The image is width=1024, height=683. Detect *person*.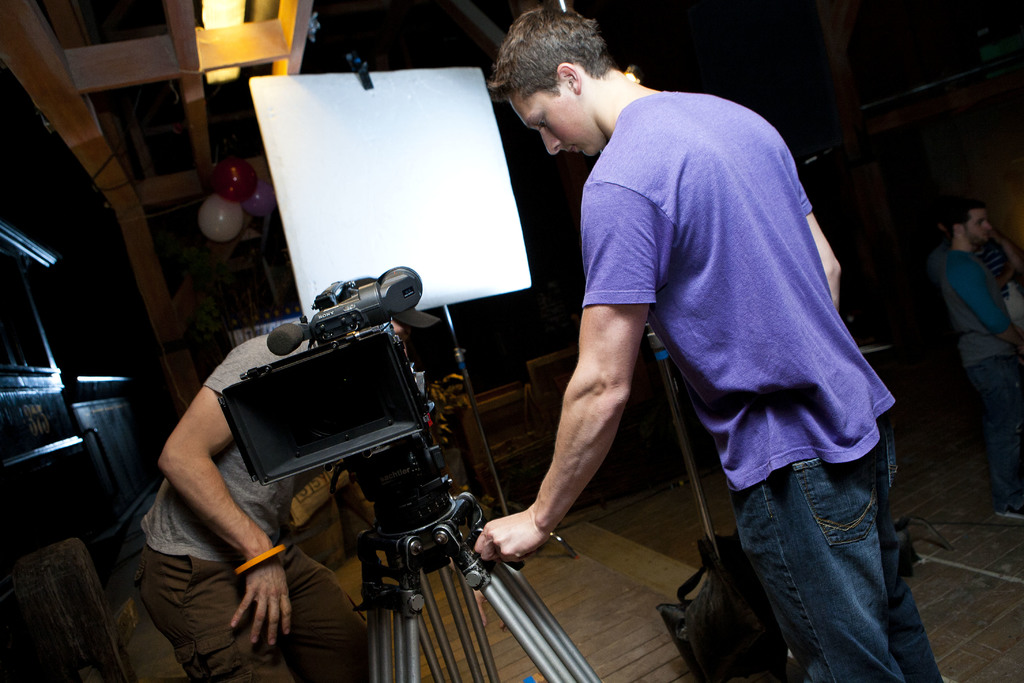
Detection: 932, 199, 1021, 431.
